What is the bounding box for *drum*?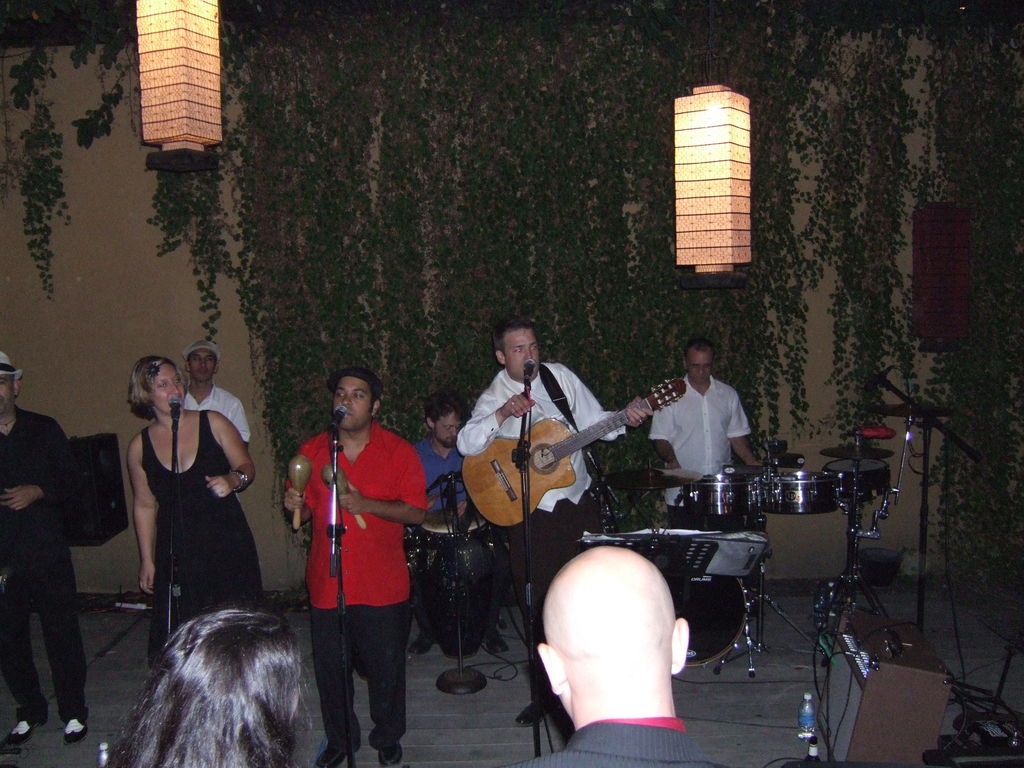
<region>660, 573, 749, 669</region>.
